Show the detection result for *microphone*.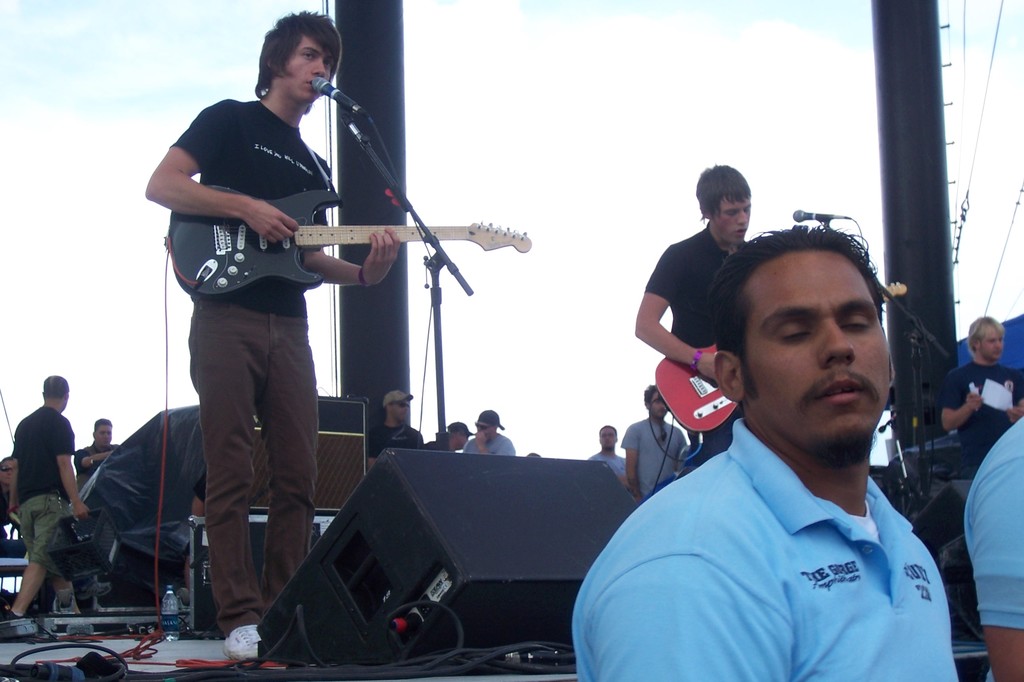
314,74,367,117.
